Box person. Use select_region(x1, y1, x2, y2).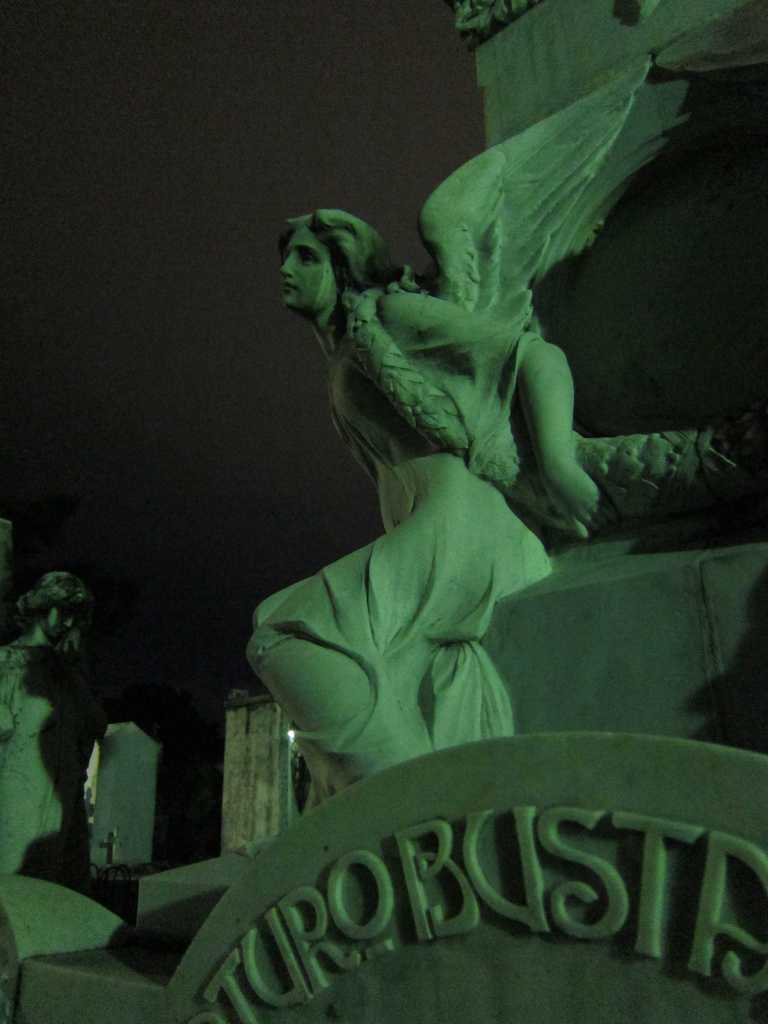
select_region(243, 51, 687, 794).
